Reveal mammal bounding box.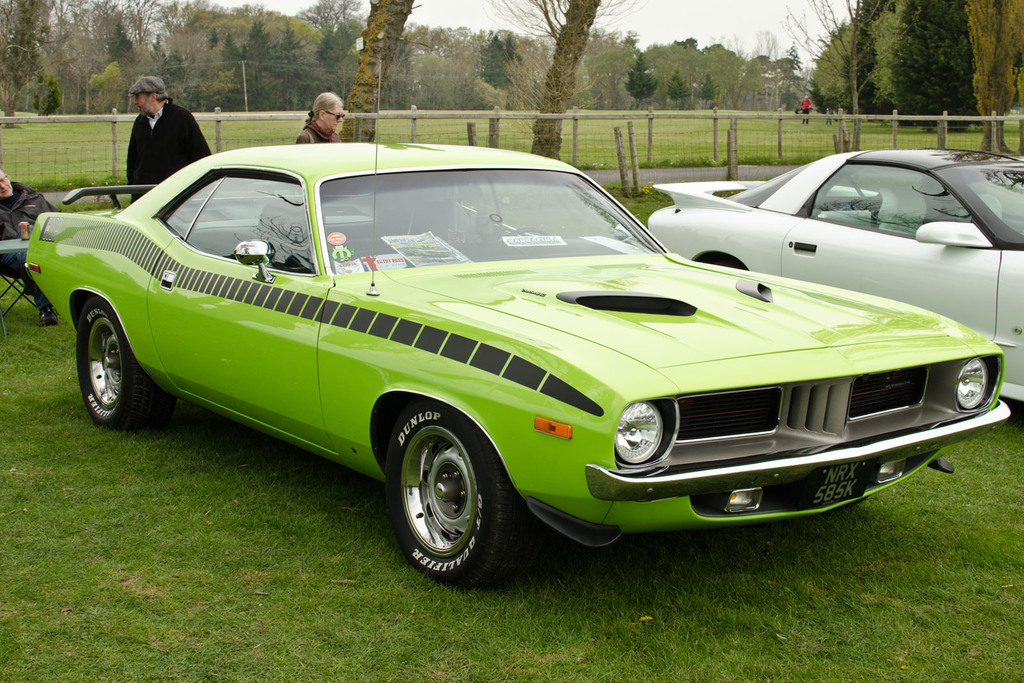
Revealed: pyautogui.locateOnScreen(126, 77, 210, 200).
